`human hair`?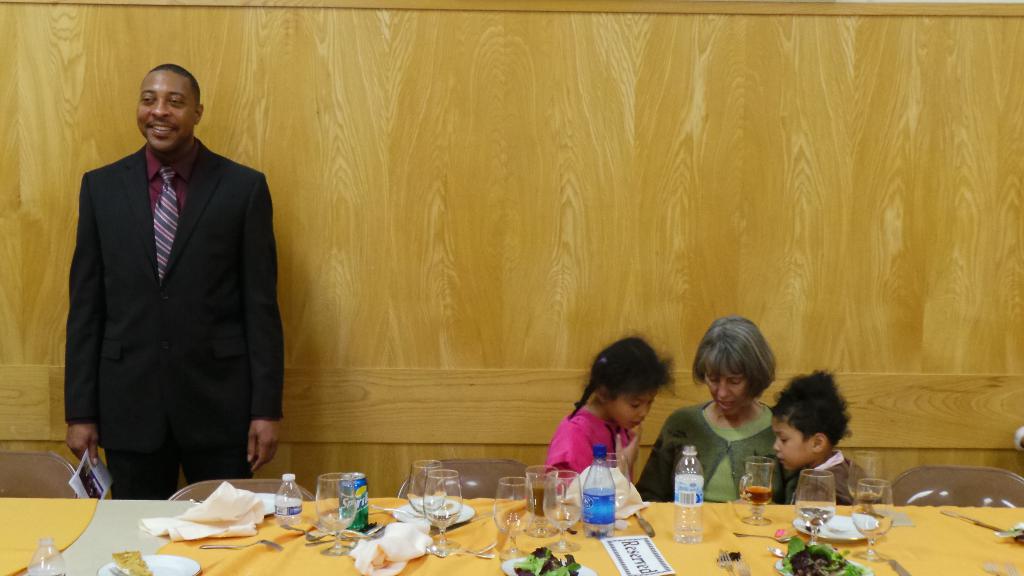
bbox(781, 383, 854, 479)
